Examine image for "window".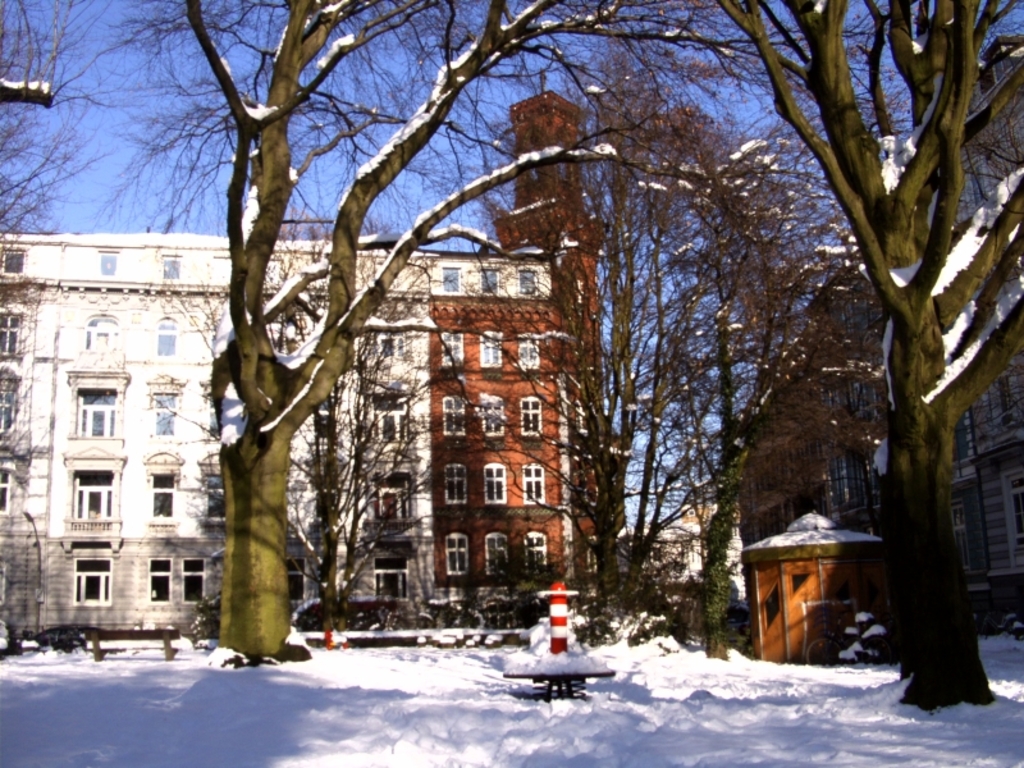
Examination result: locate(151, 468, 177, 520).
